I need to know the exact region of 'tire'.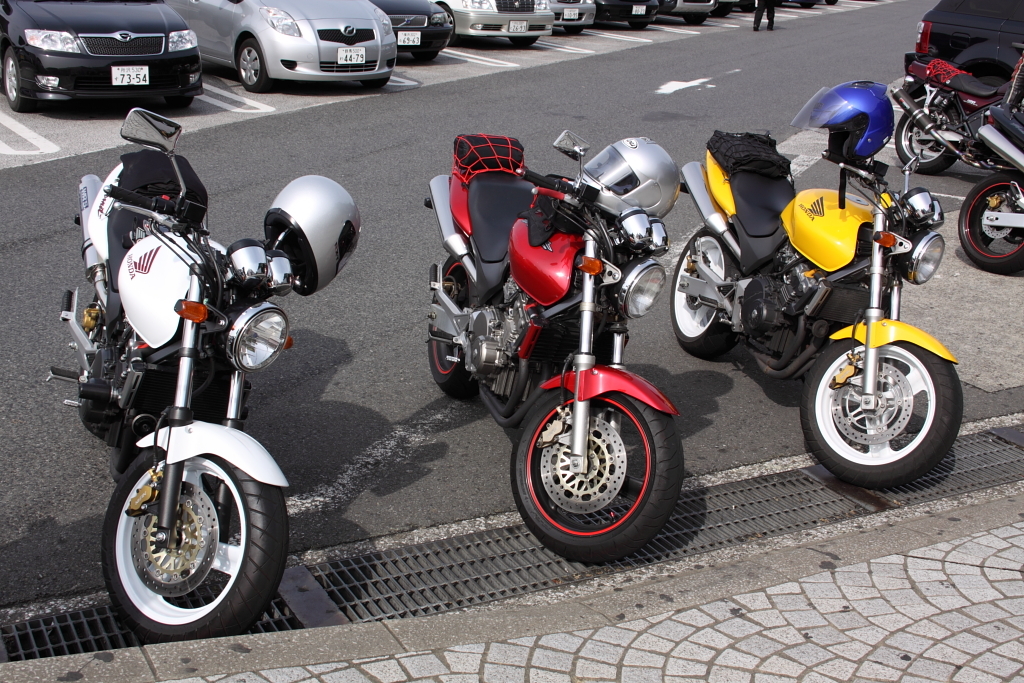
Region: <box>170,95,194,111</box>.
